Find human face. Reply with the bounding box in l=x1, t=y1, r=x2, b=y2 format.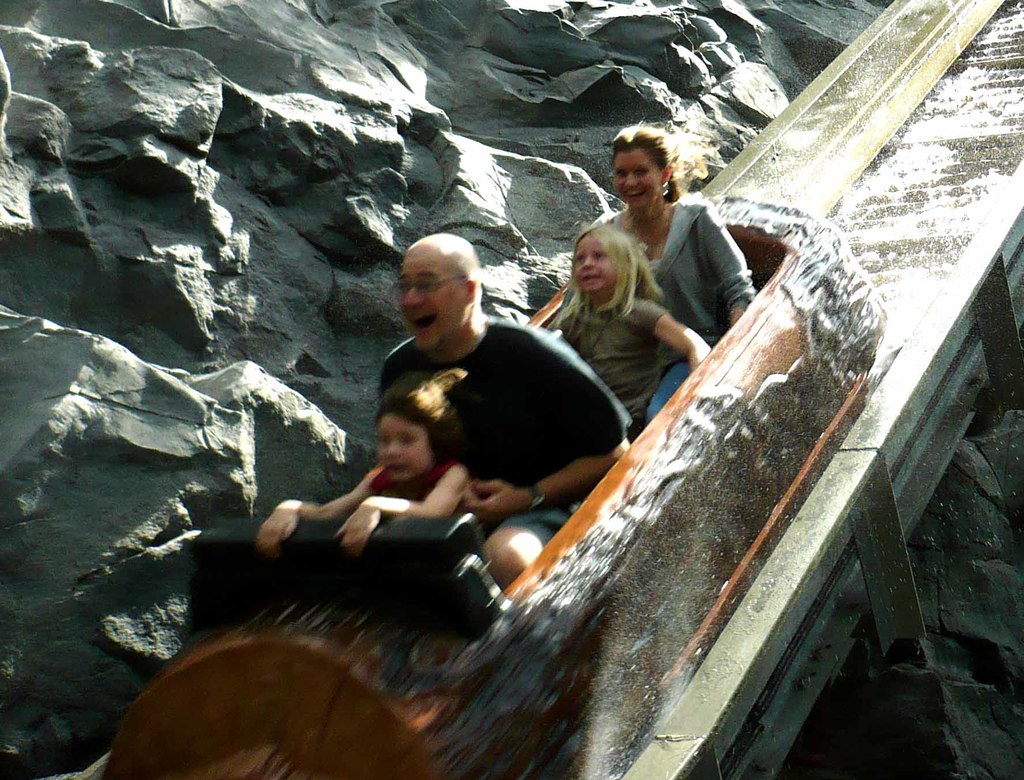
l=570, t=242, r=619, b=291.
